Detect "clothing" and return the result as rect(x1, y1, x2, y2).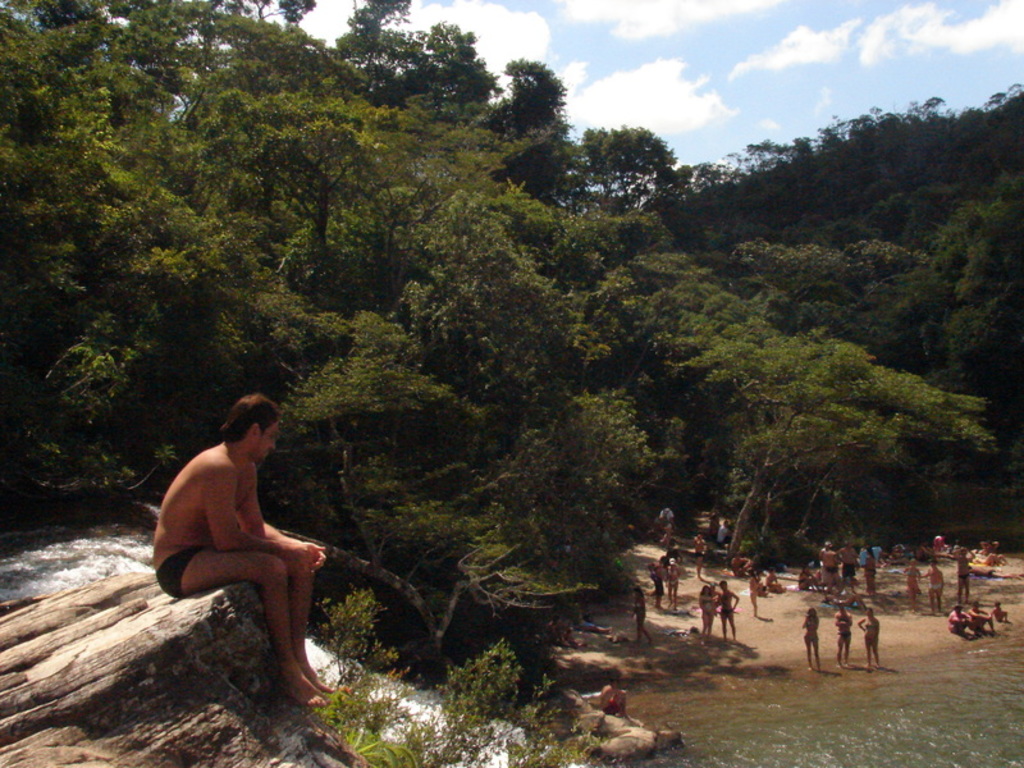
rect(156, 548, 205, 599).
